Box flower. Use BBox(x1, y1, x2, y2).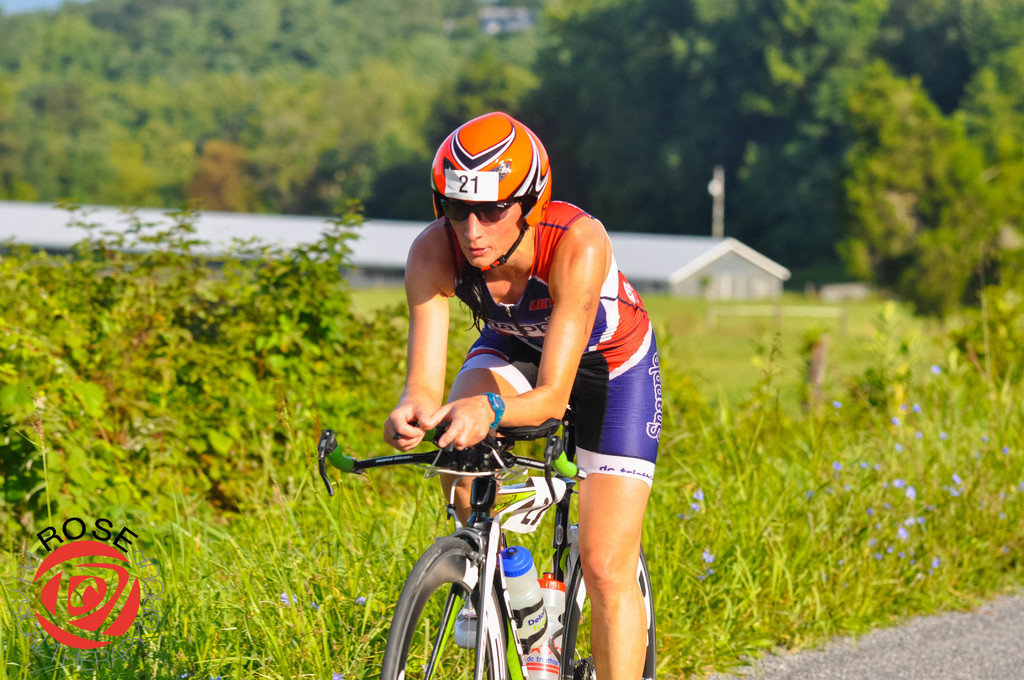
BBox(1002, 442, 1010, 455).
